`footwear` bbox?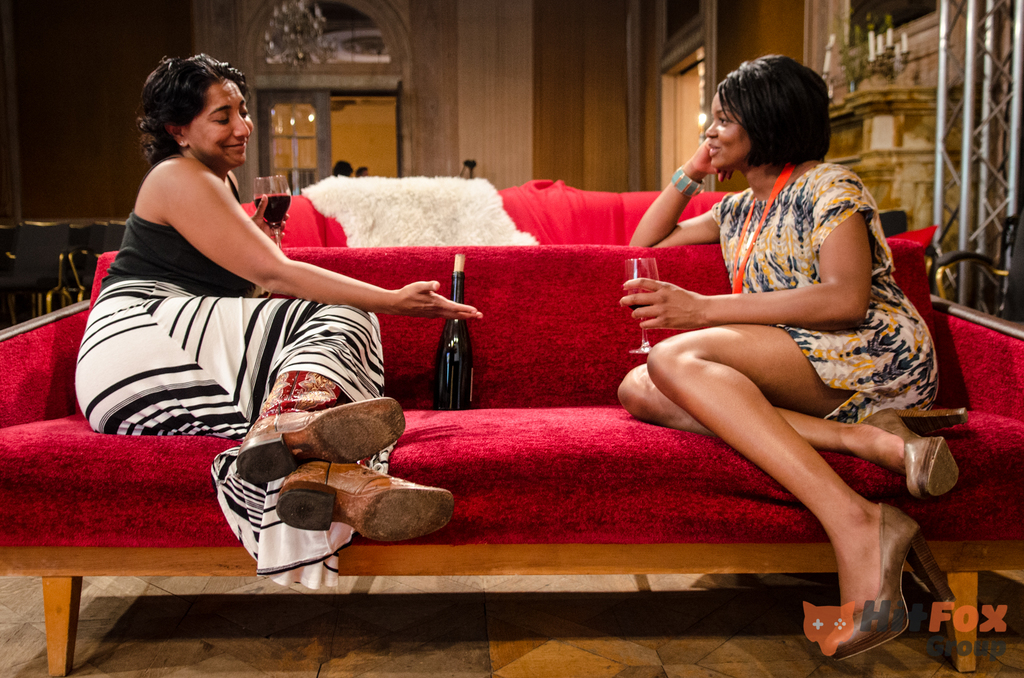
x1=231, y1=391, x2=410, y2=487
